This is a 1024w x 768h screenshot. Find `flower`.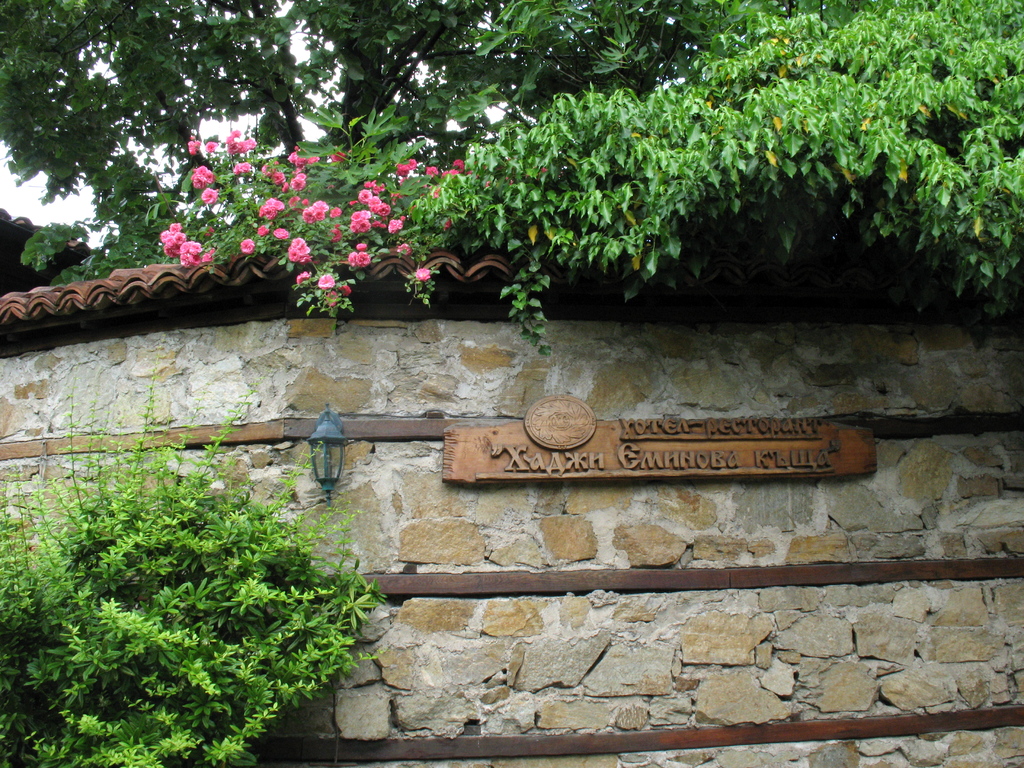
Bounding box: (left=319, top=272, right=335, bottom=288).
